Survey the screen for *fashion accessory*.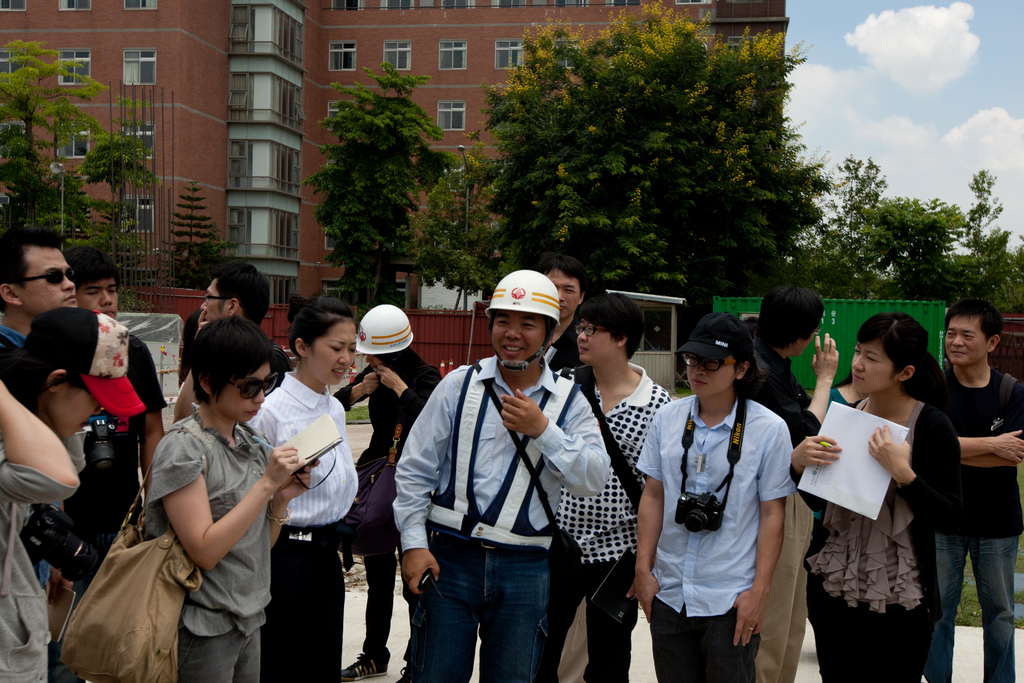
Survey found: (266,498,291,525).
